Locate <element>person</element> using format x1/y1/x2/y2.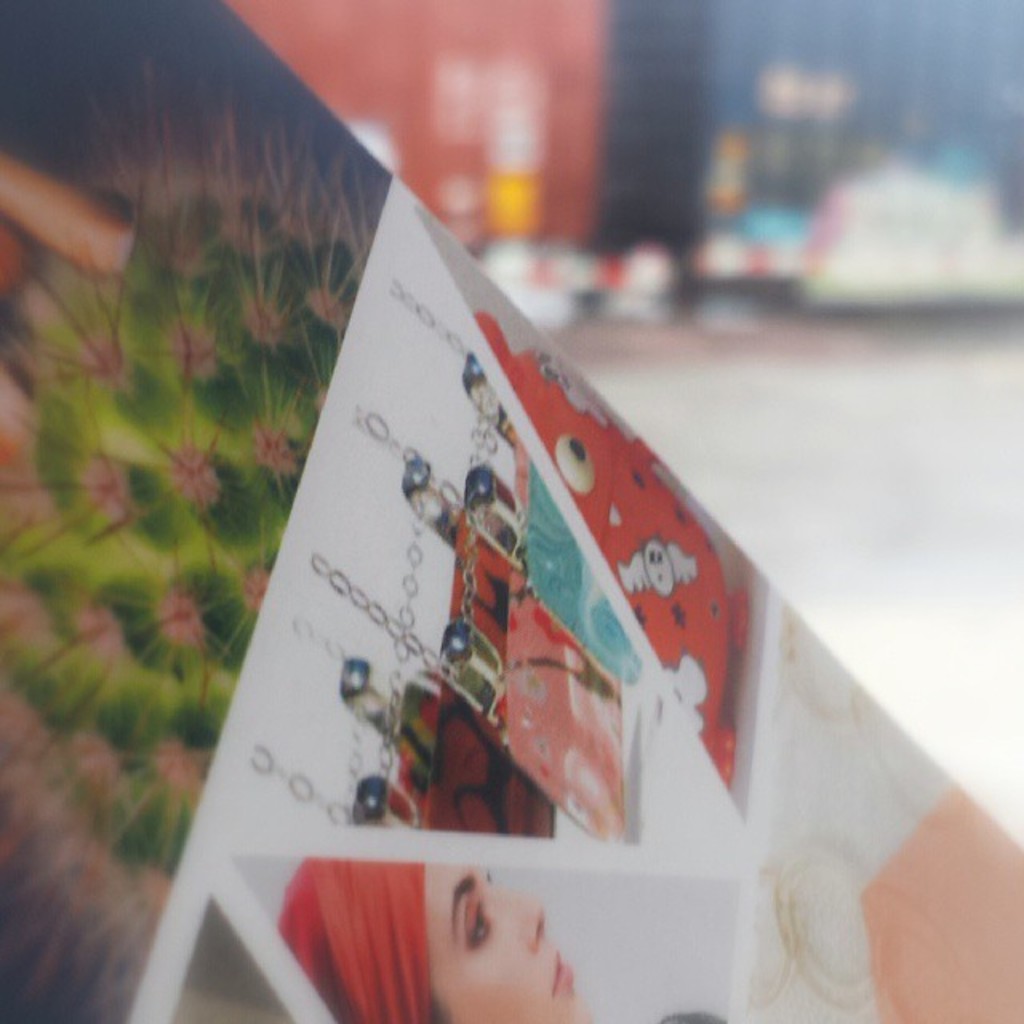
272/858/590/1022.
